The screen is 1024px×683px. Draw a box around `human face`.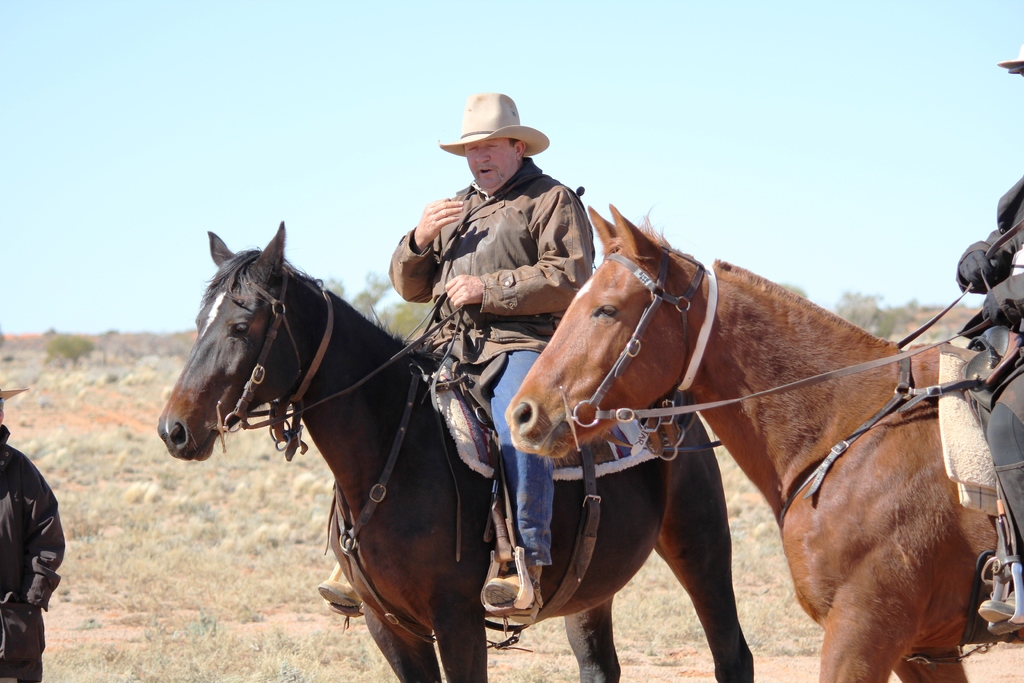
461,143,518,190.
